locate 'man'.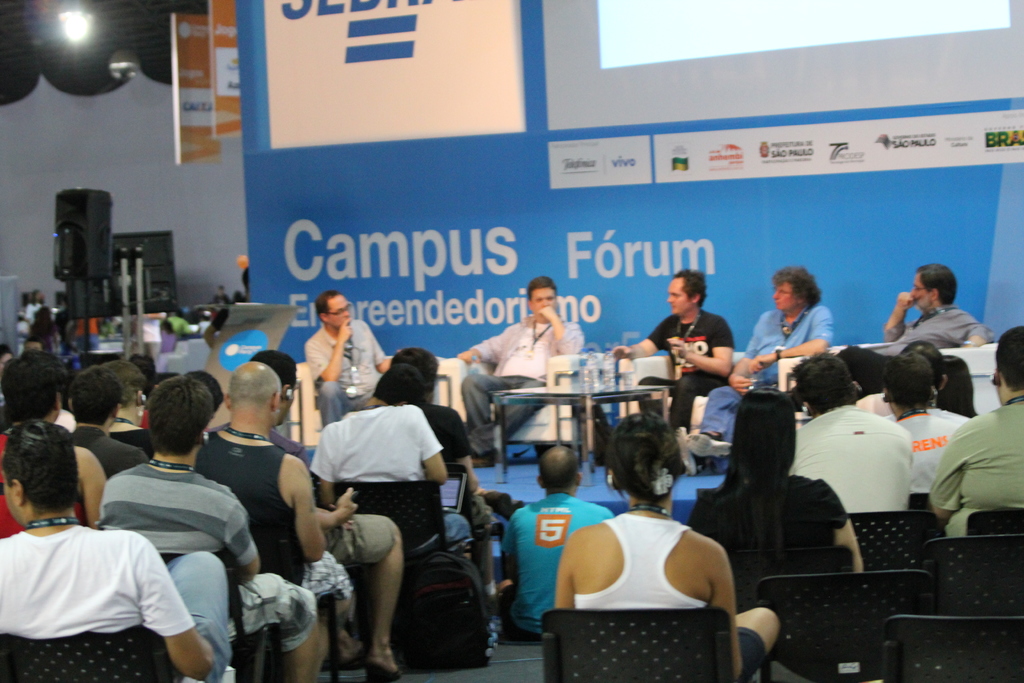
Bounding box: 929, 322, 1023, 541.
